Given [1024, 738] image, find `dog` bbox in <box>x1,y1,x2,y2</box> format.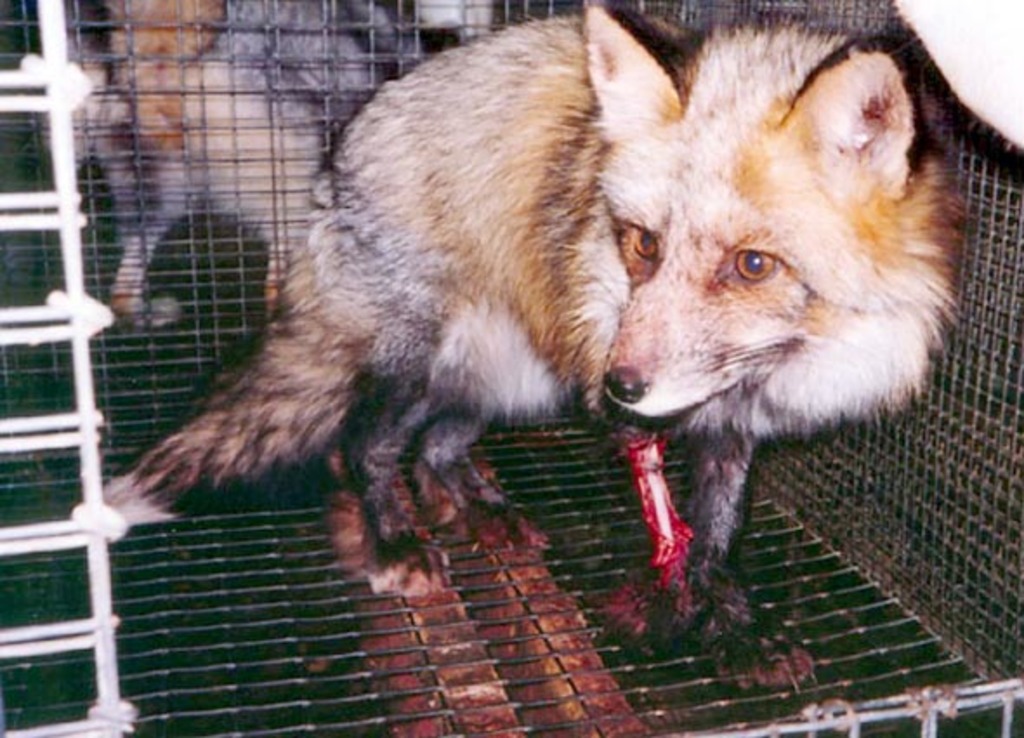
<box>94,0,974,689</box>.
